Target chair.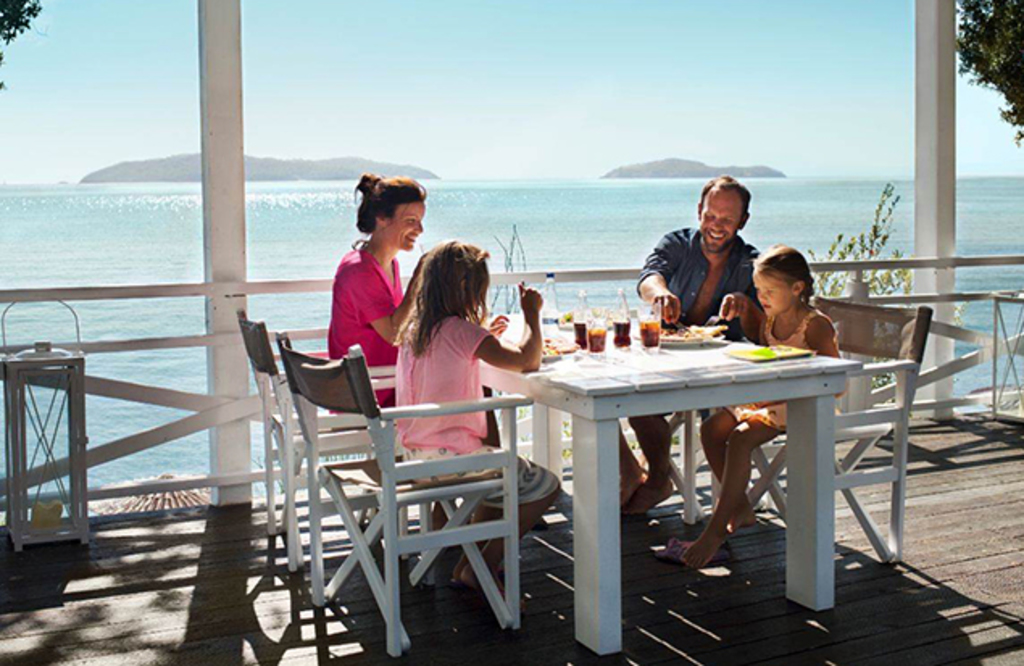
Target region: bbox=(708, 295, 929, 564).
